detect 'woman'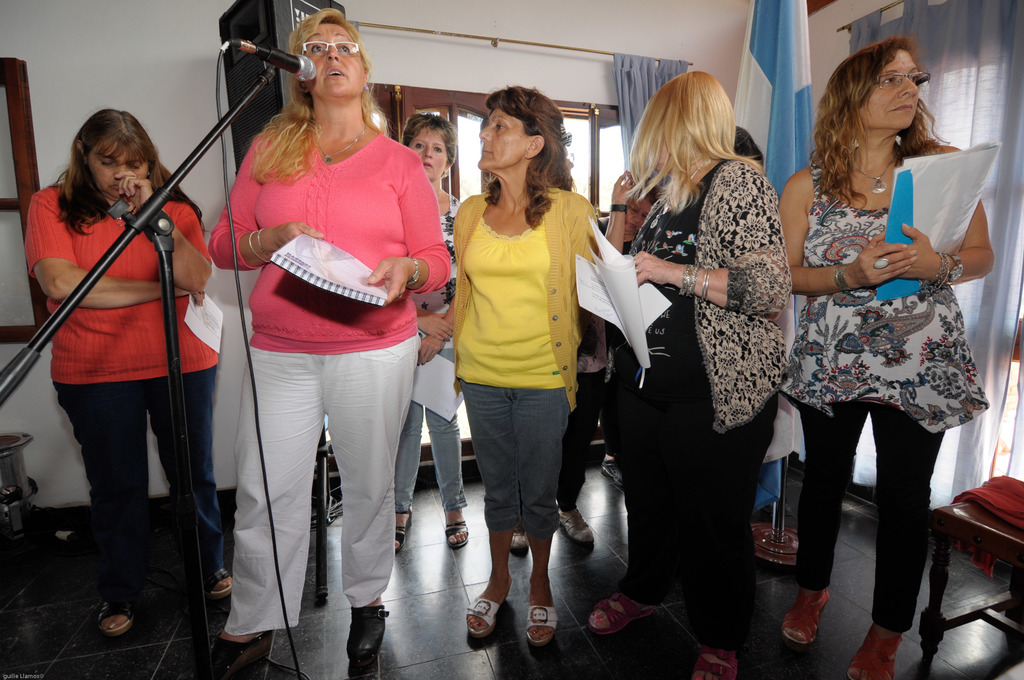
<bbox>448, 84, 600, 645</bbox>
